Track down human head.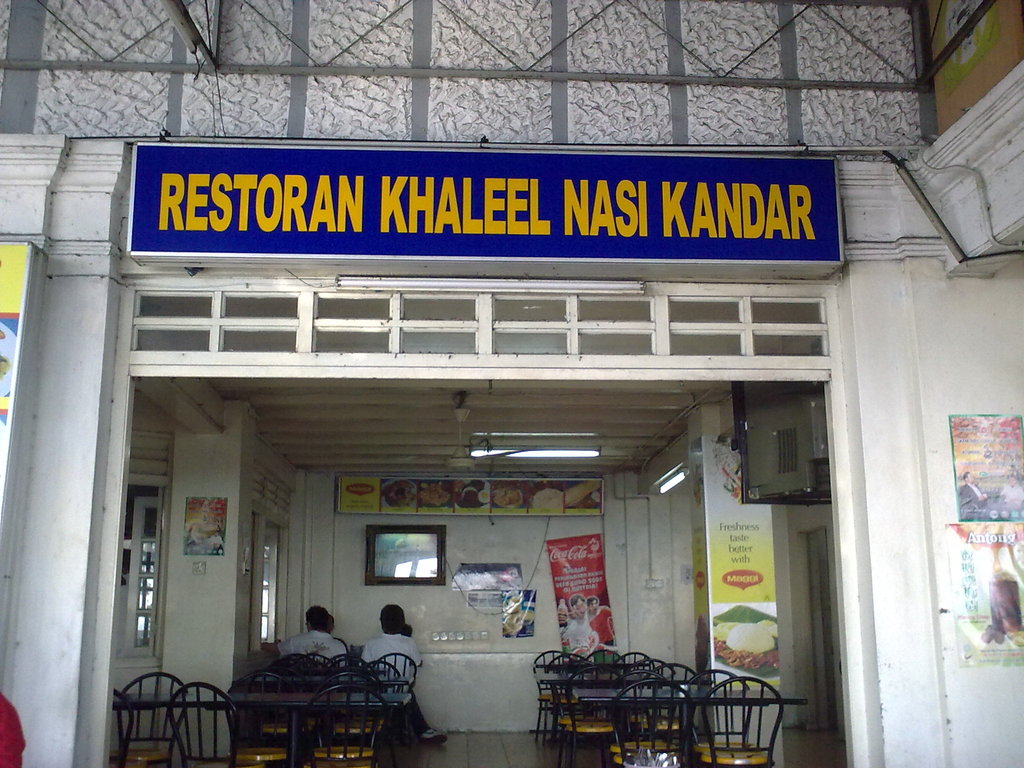
Tracked to locate(326, 617, 336, 630).
